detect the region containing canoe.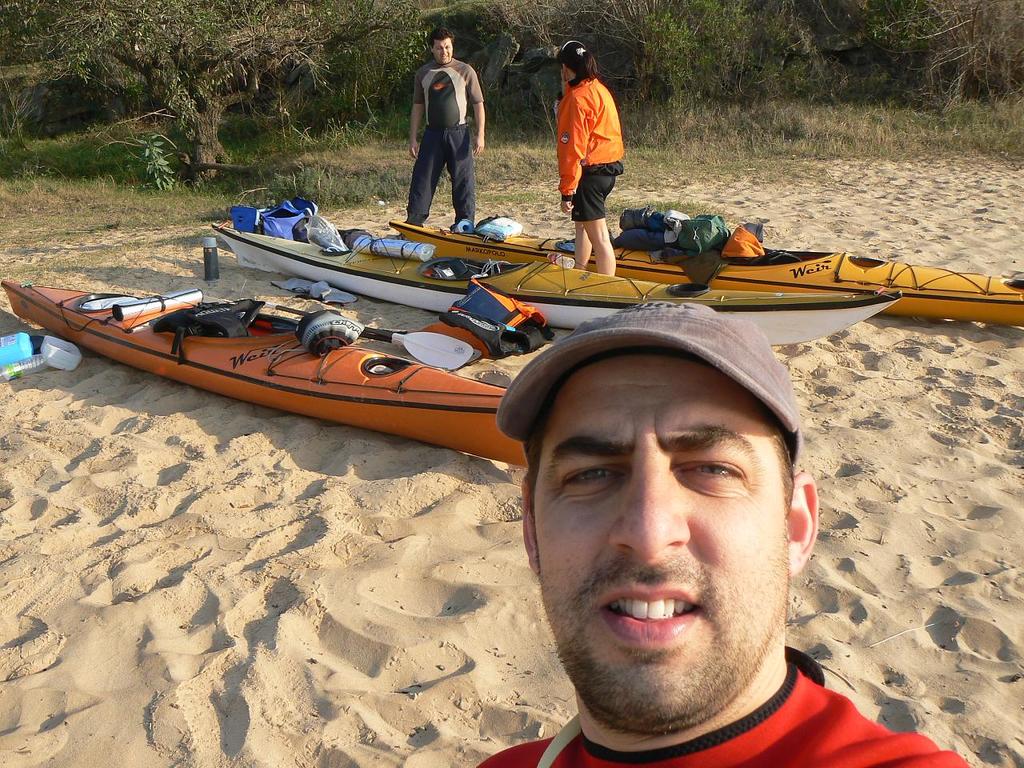
box(214, 223, 903, 346).
